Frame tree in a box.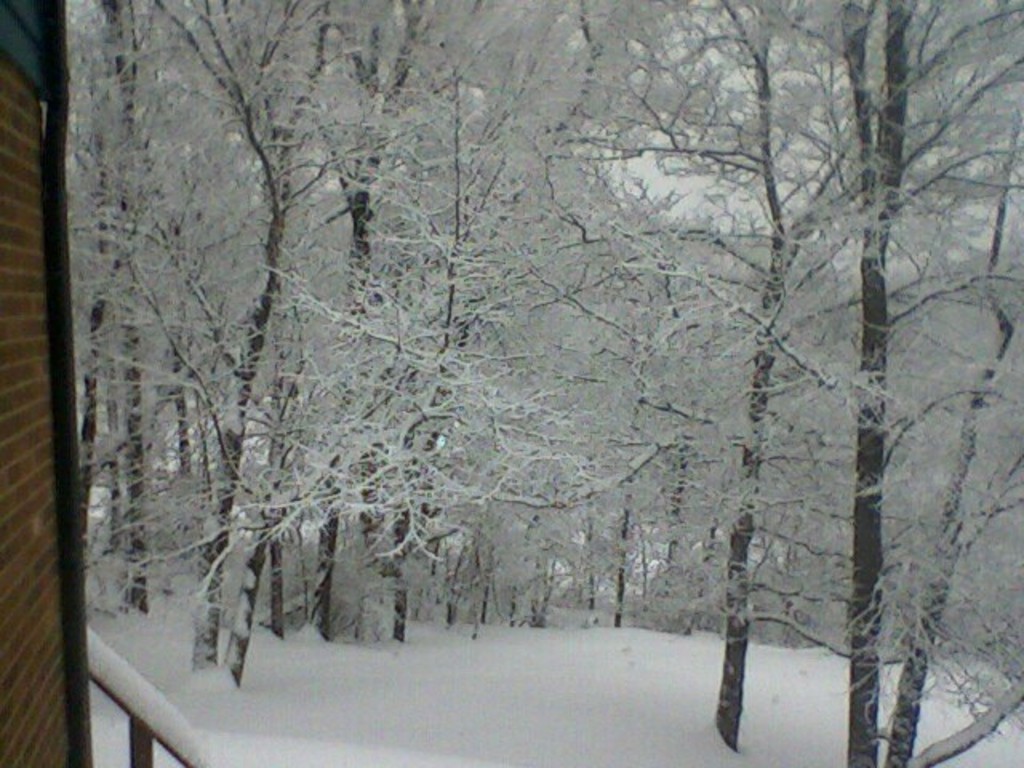
Rect(58, 13, 979, 690).
